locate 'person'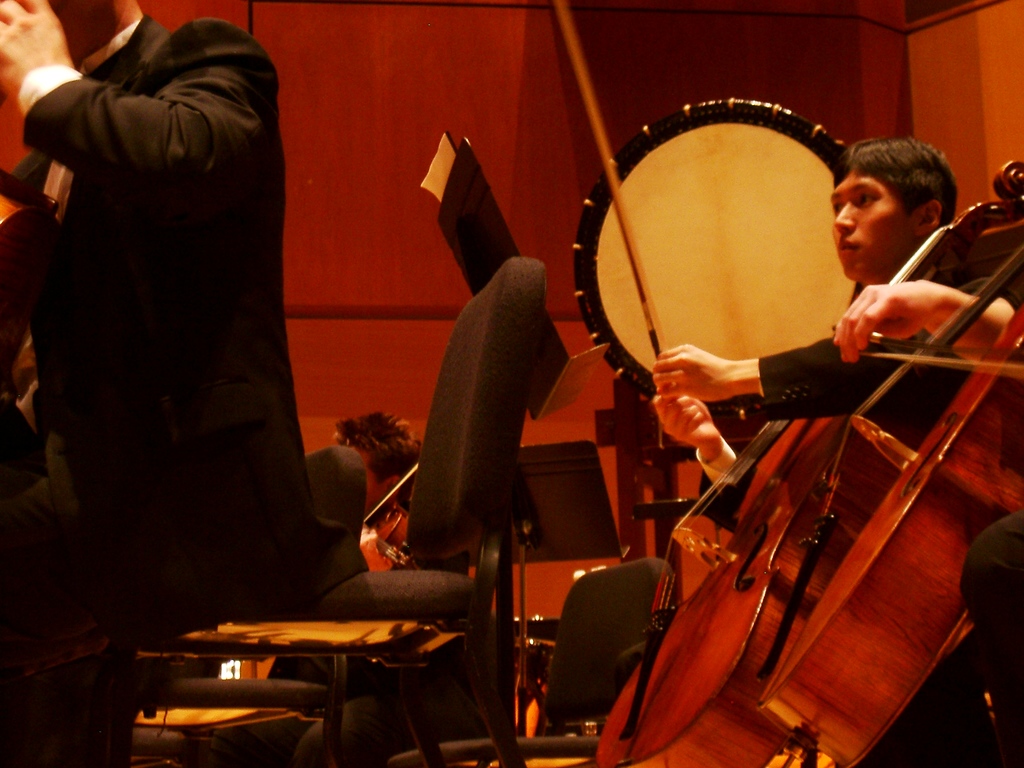
l=22, t=0, r=349, b=685
